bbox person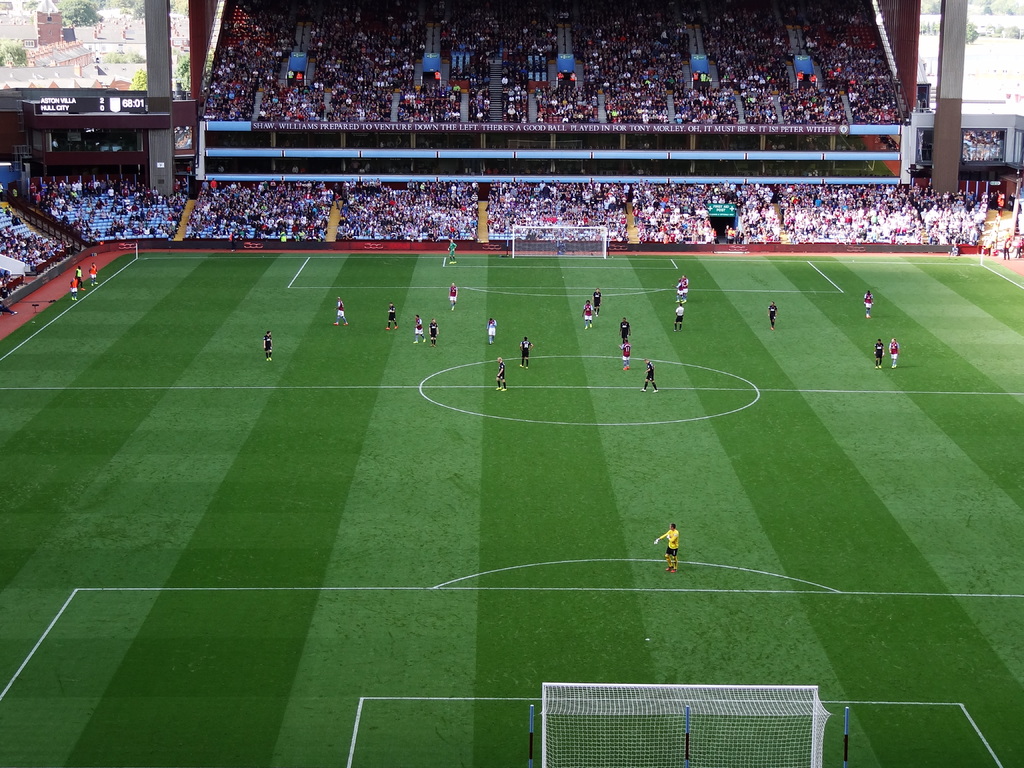
select_region(515, 337, 535, 367)
